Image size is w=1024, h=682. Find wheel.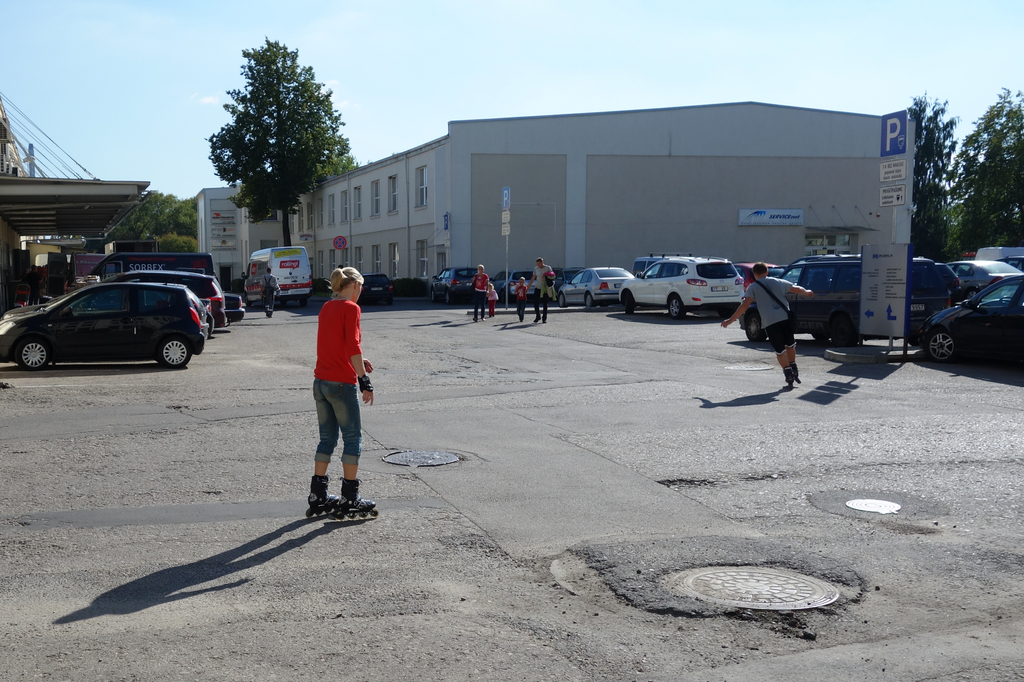
[left=300, top=299, right=309, bottom=306].
